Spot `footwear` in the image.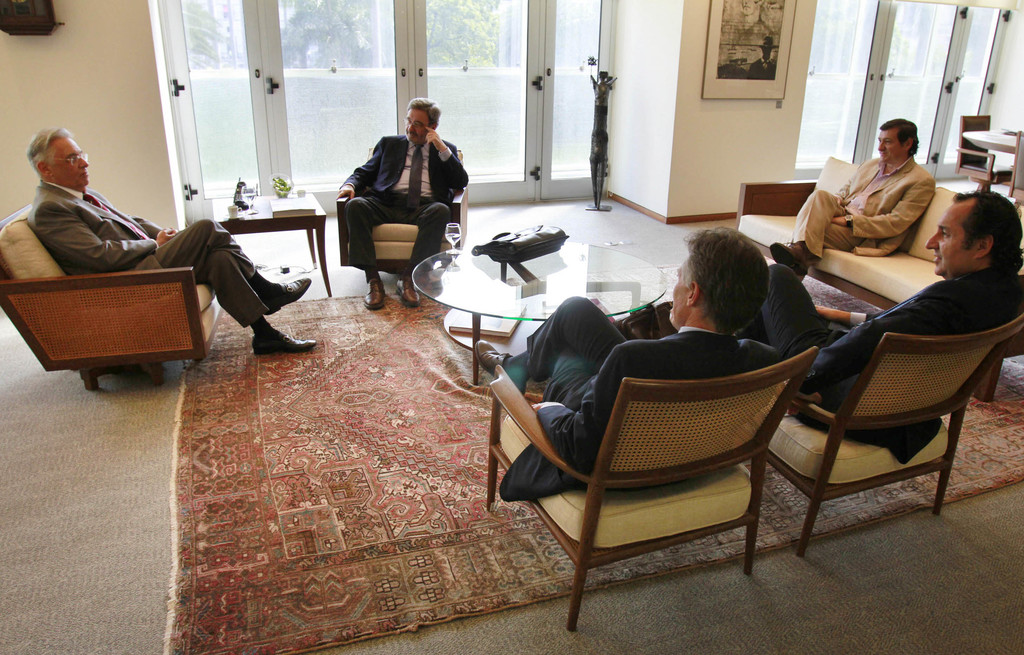
`footwear` found at select_region(253, 331, 319, 354).
